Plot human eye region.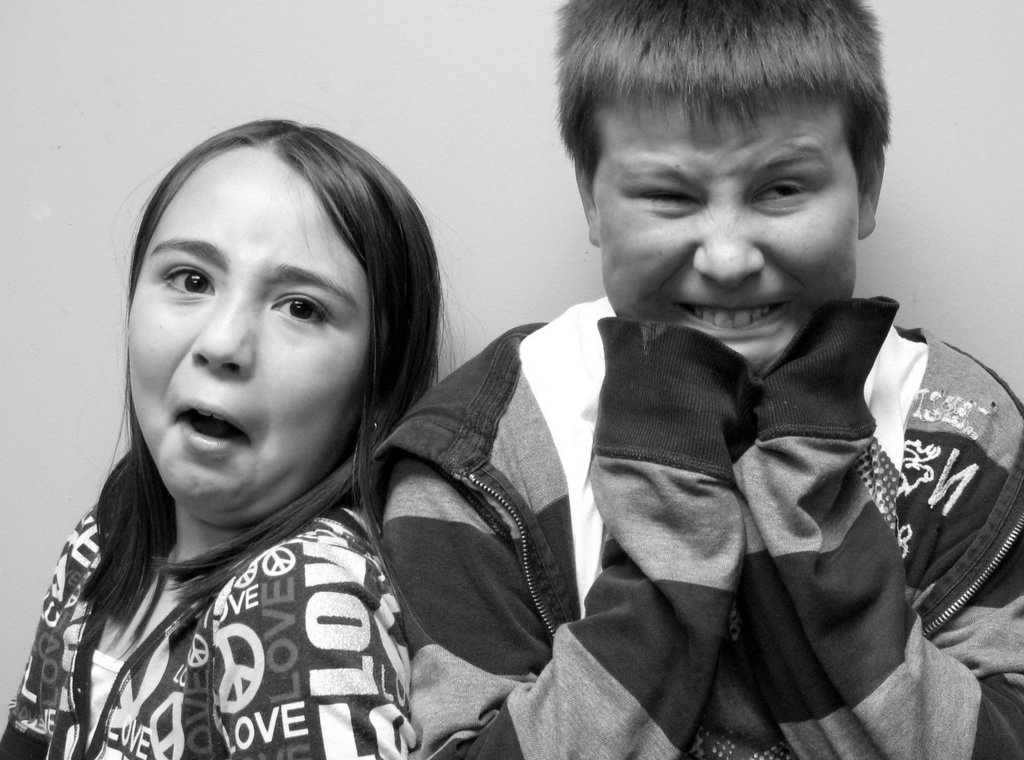
Plotted at 151,253,216,307.
